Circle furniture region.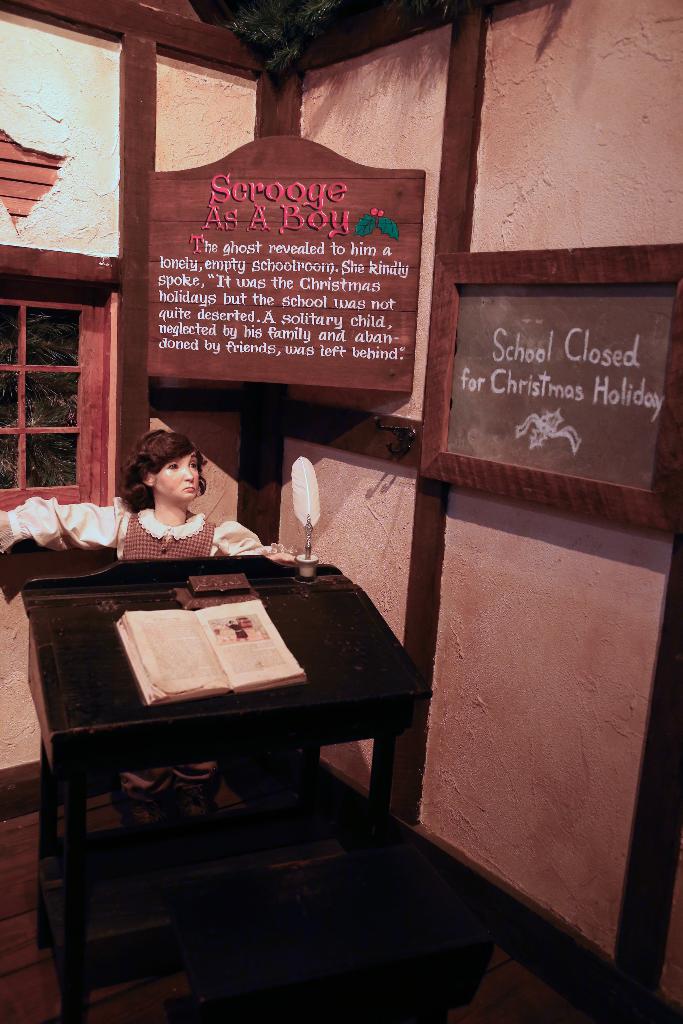
Region: x1=0 y1=533 x2=222 y2=825.
